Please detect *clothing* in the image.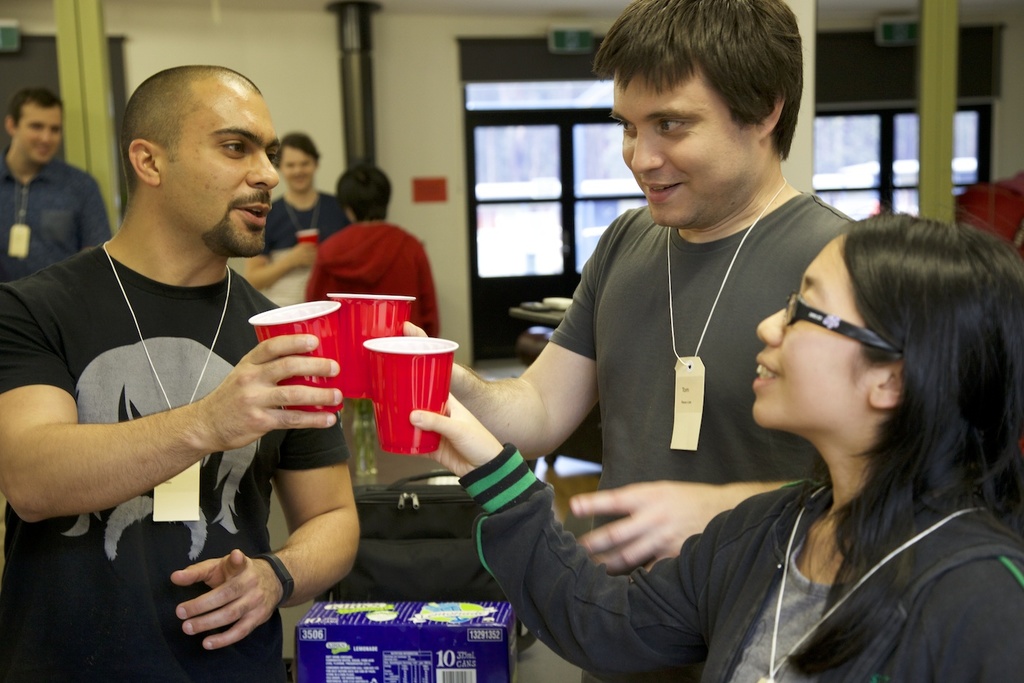
detection(20, 188, 346, 622).
